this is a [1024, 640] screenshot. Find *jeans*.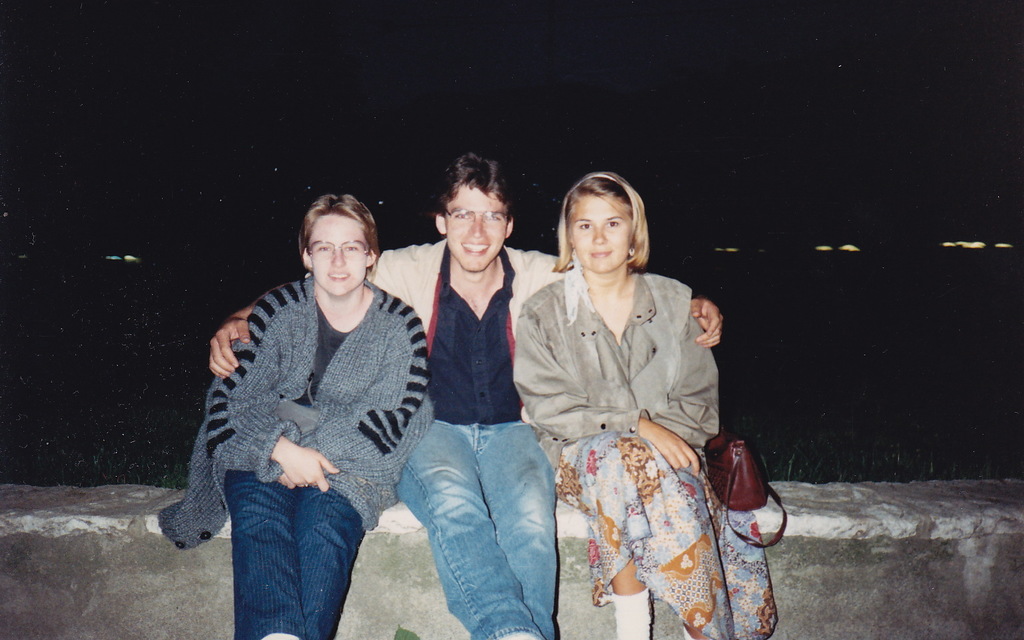
Bounding box: [x1=387, y1=411, x2=554, y2=638].
